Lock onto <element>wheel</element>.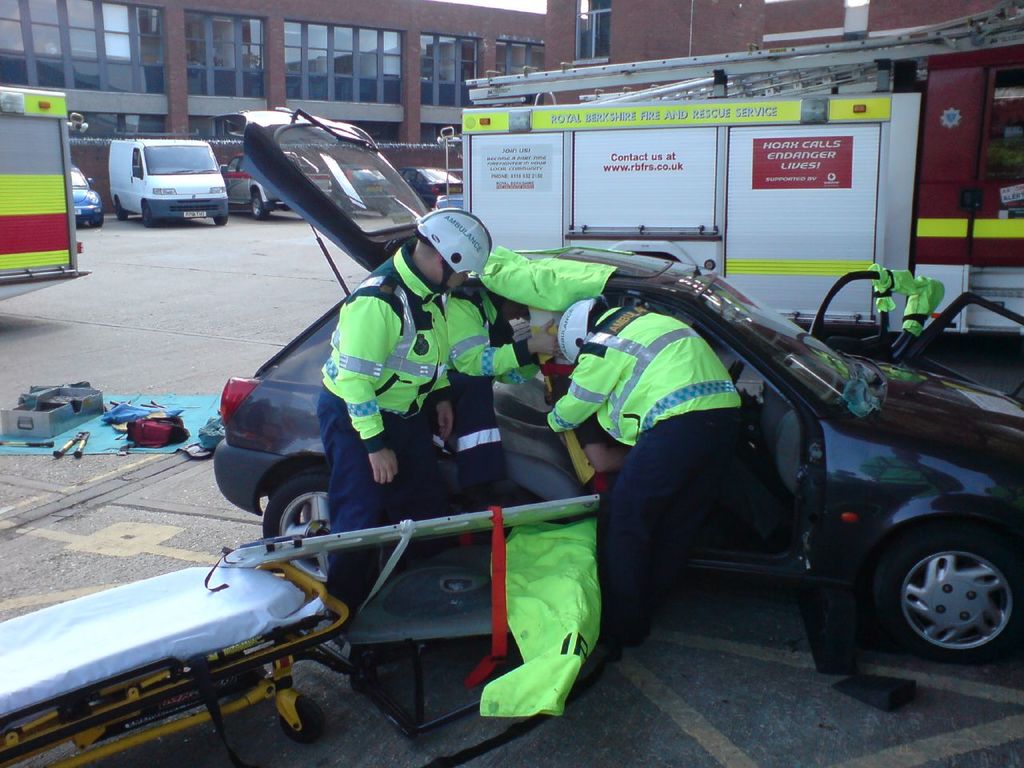
Locked: locate(866, 528, 1012, 670).
